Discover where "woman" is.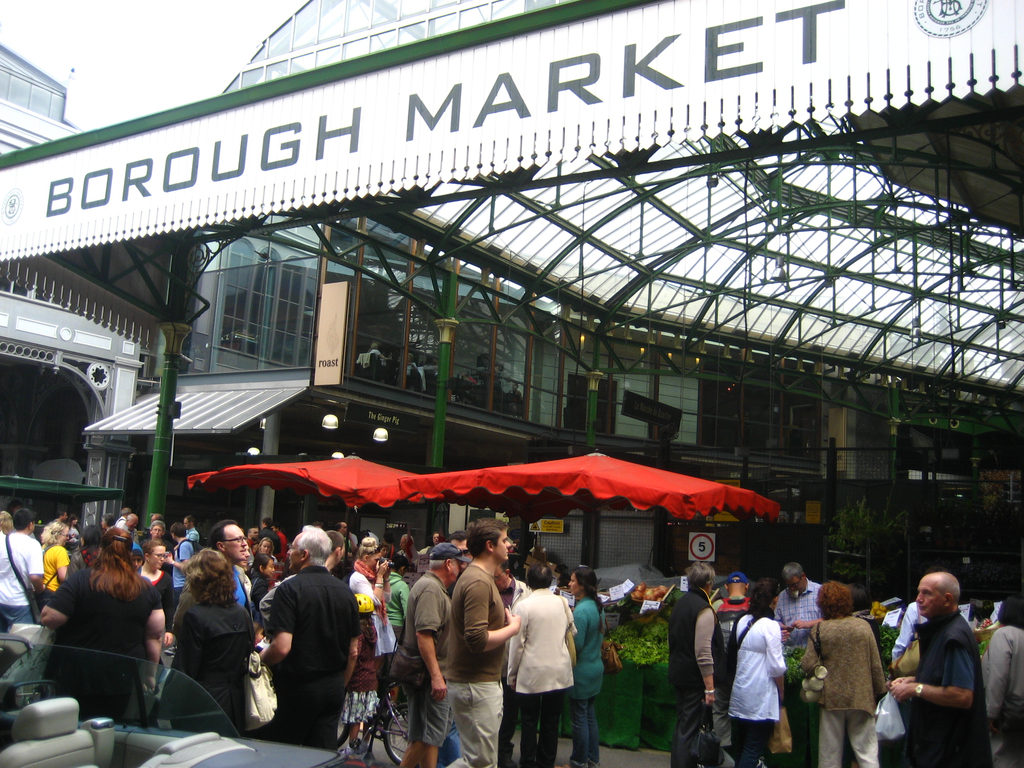
Discovered at bbox=(40, 519, 71, 597).
